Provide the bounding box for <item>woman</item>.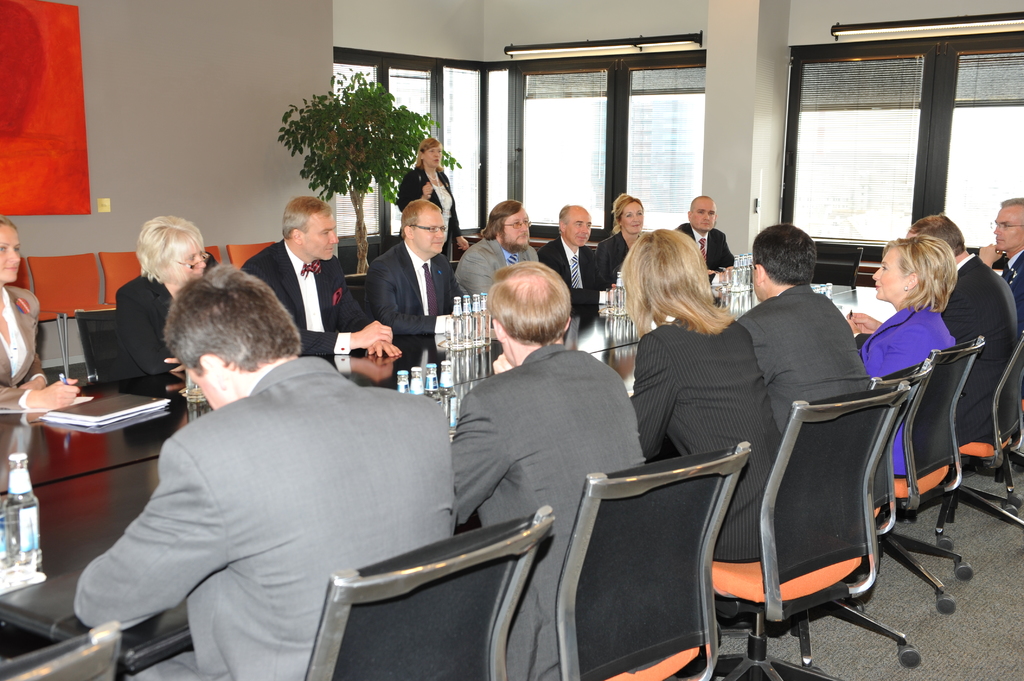
bbox=[111, 216, 224, 371].
